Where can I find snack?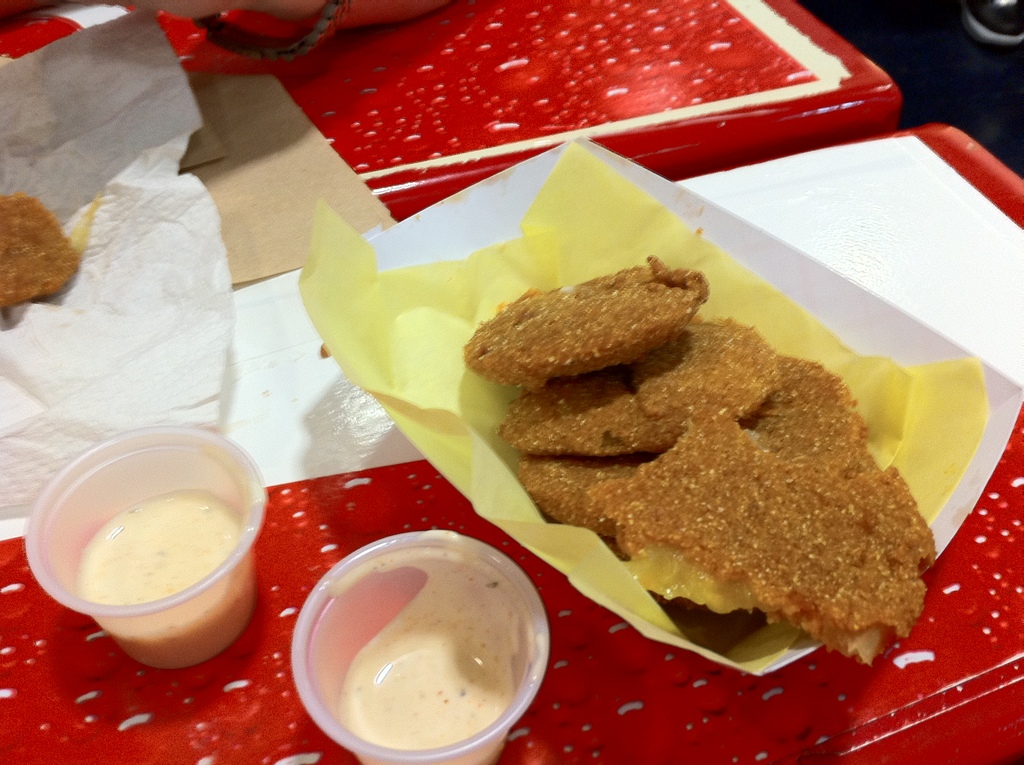
You can find it at 495, 277, 916, 689.
